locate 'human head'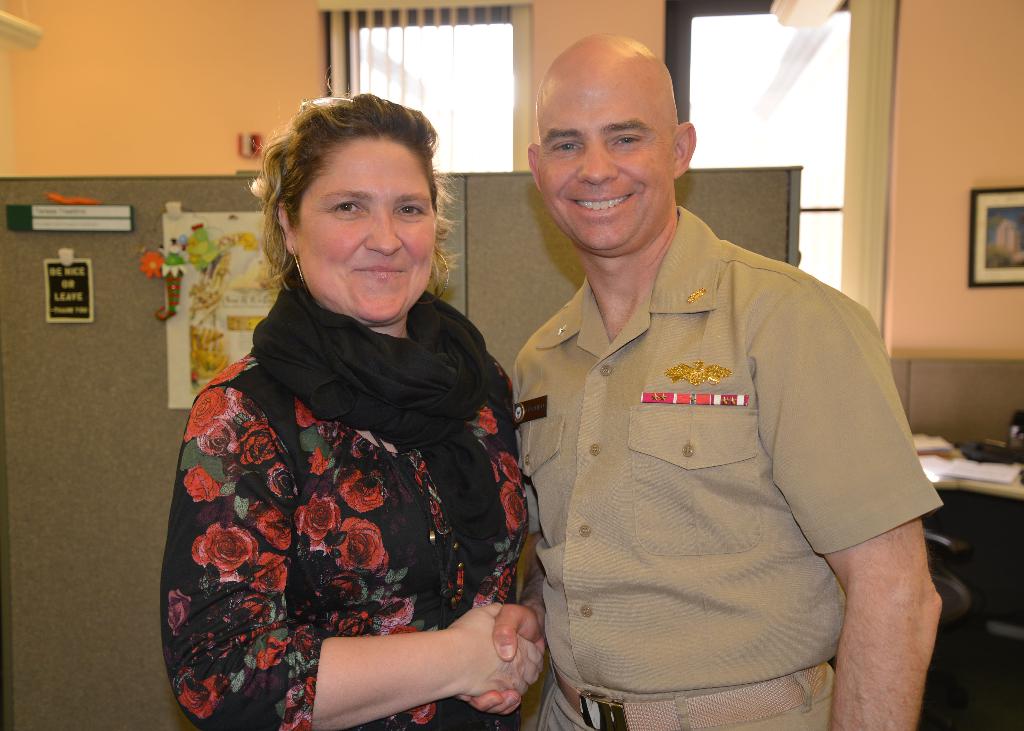
[x1=524, y1=31, x2=695, y2=257]
